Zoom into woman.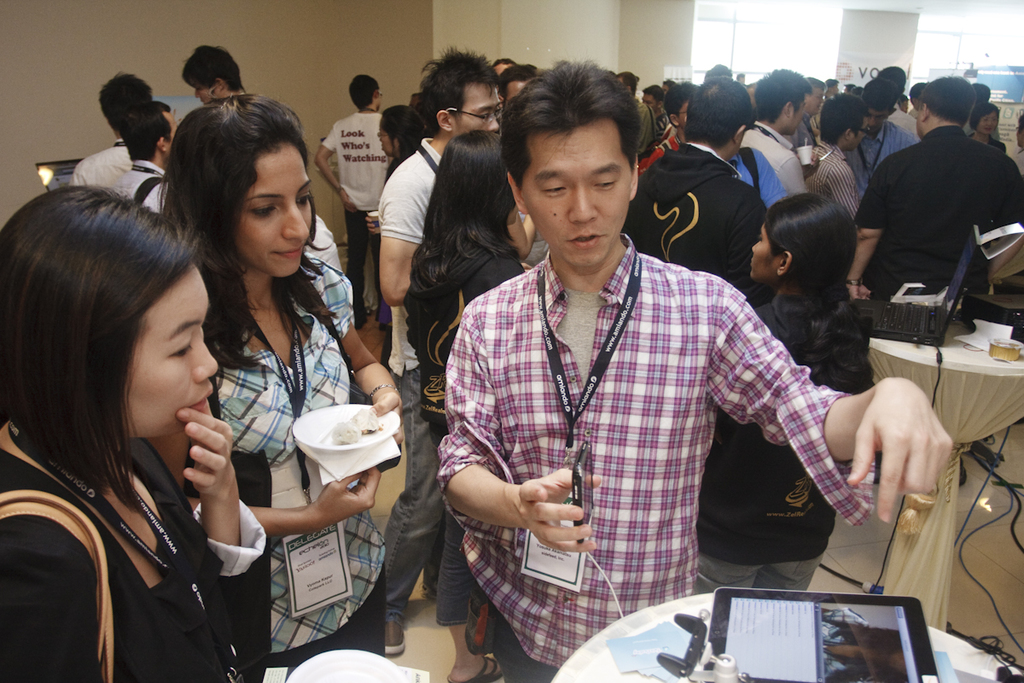
Zoom target: x1=374, y1=102, x2=431, y2=235.
